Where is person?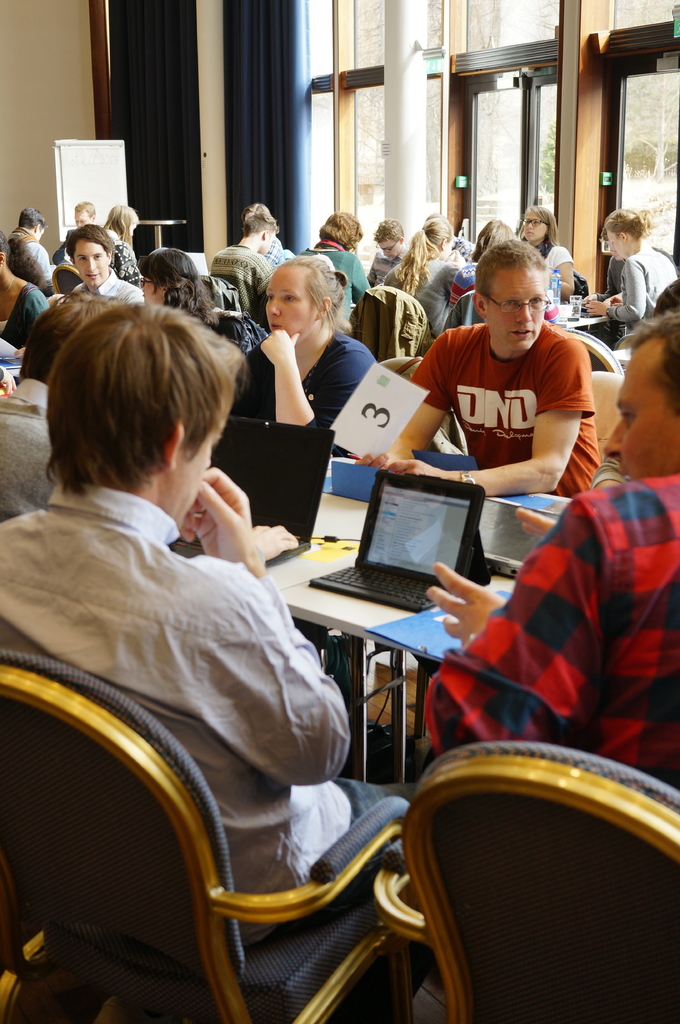
[left=53, top=225, right=158, bottom=342].
